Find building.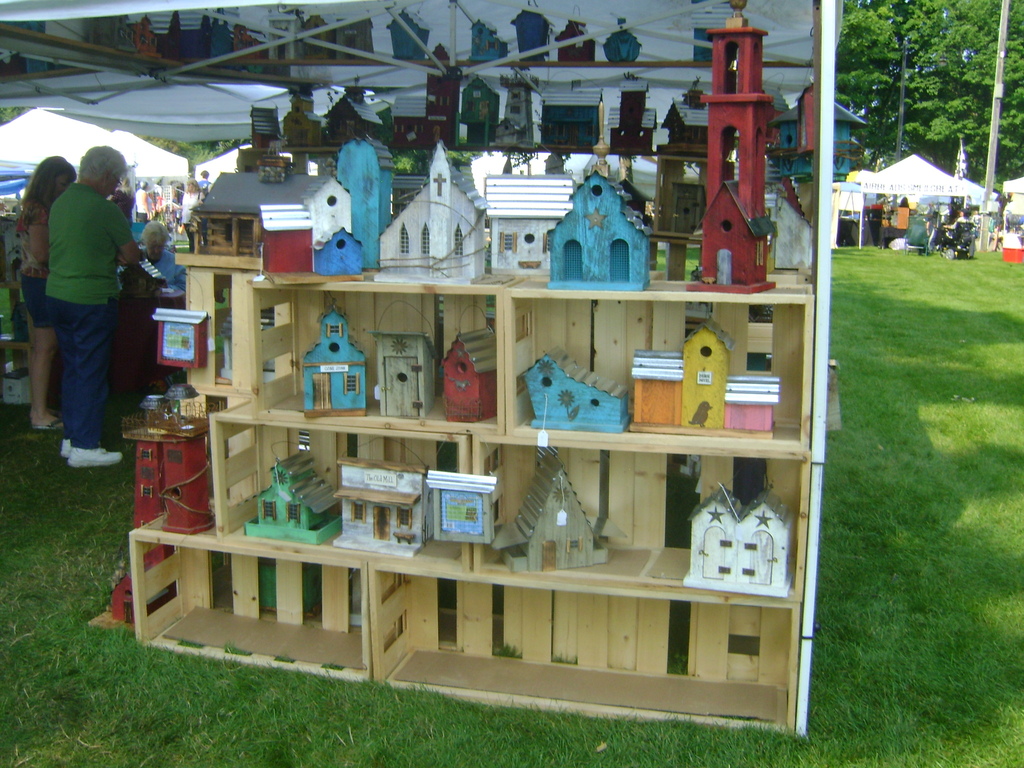
378:138:490:282.
